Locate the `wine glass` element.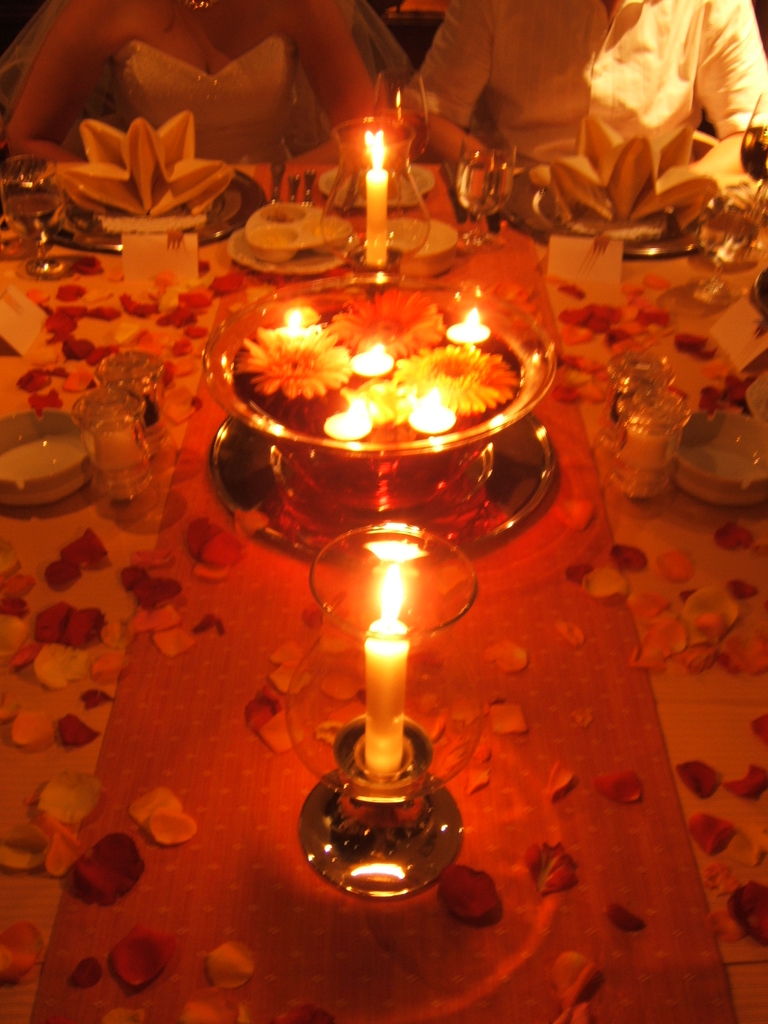
Element bbox: {"left": 694, "top": 173, "right": 760, "bottom": 312}.
